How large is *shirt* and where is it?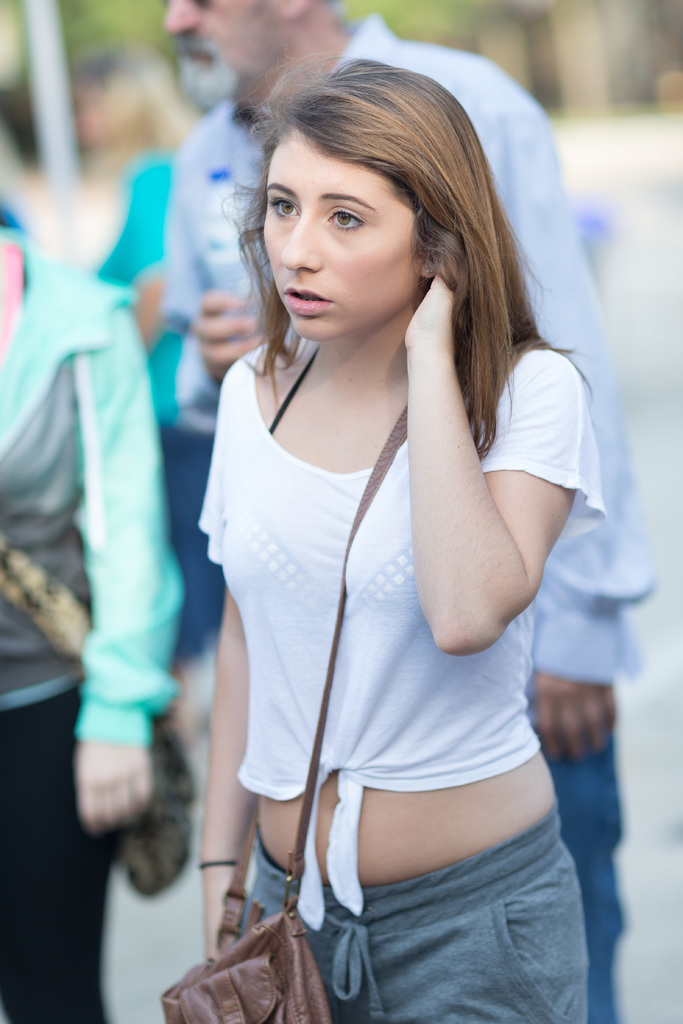
Bounding box: box(160, 13, 653, 680).
